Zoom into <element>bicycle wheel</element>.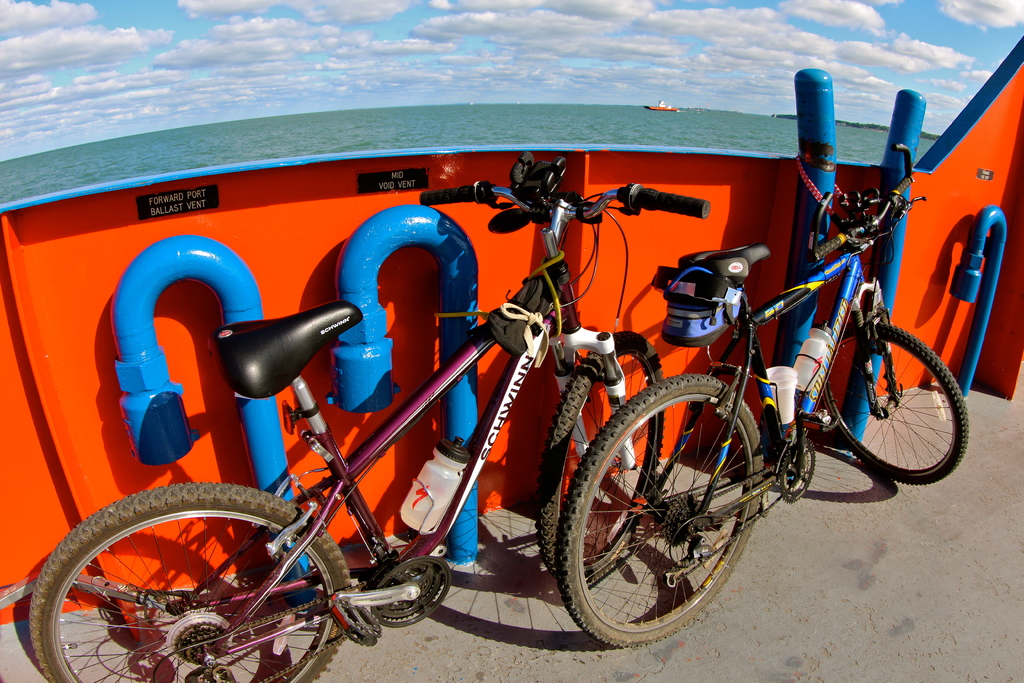
Zoom target: rect(29, 483, 353, 682).
